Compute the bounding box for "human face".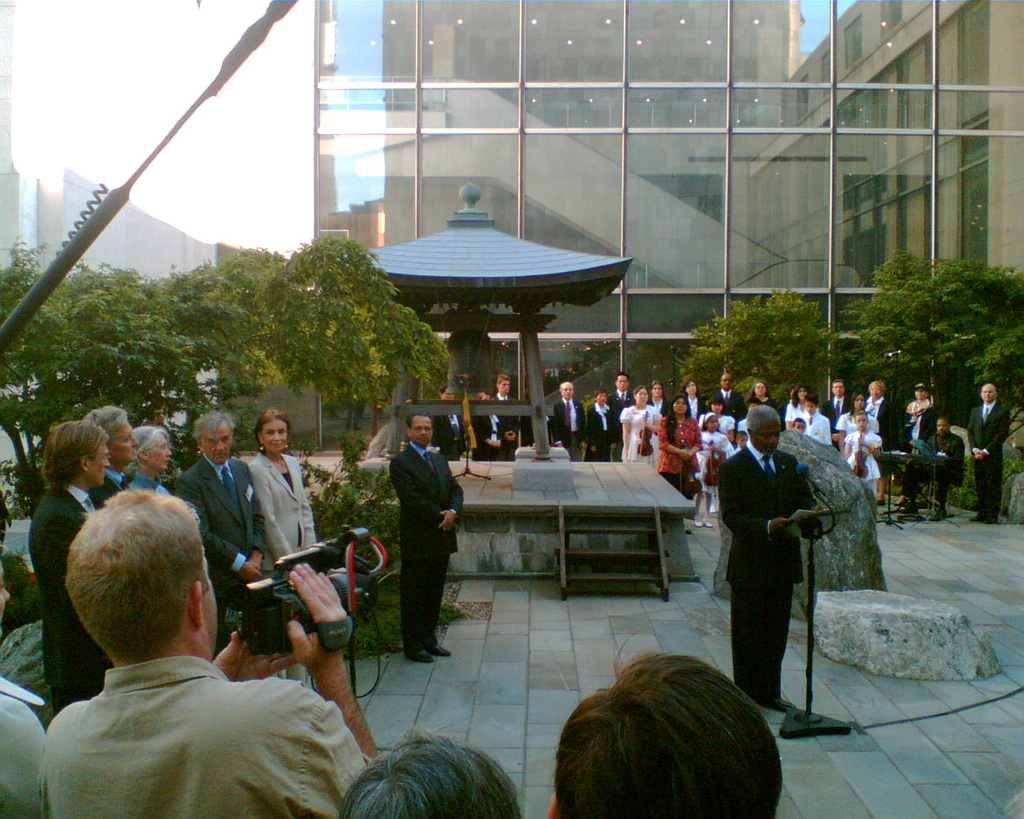
x1=834, y1=381, x2=846, y2=398.
